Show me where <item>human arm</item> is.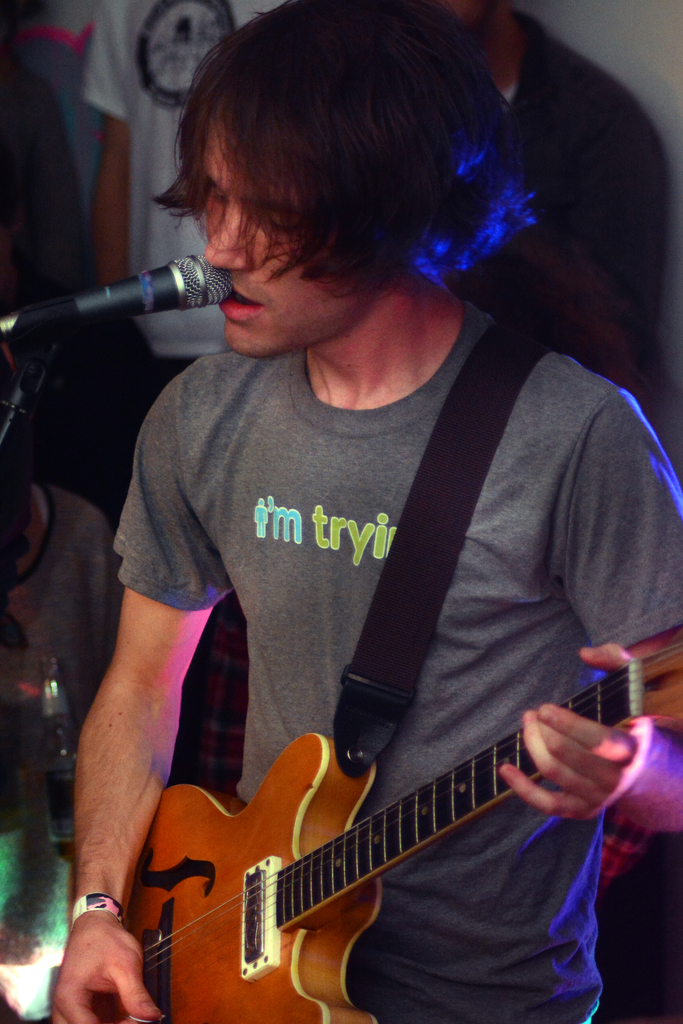
<item>human arm</item> is at region(87, 0, 134, 291).
